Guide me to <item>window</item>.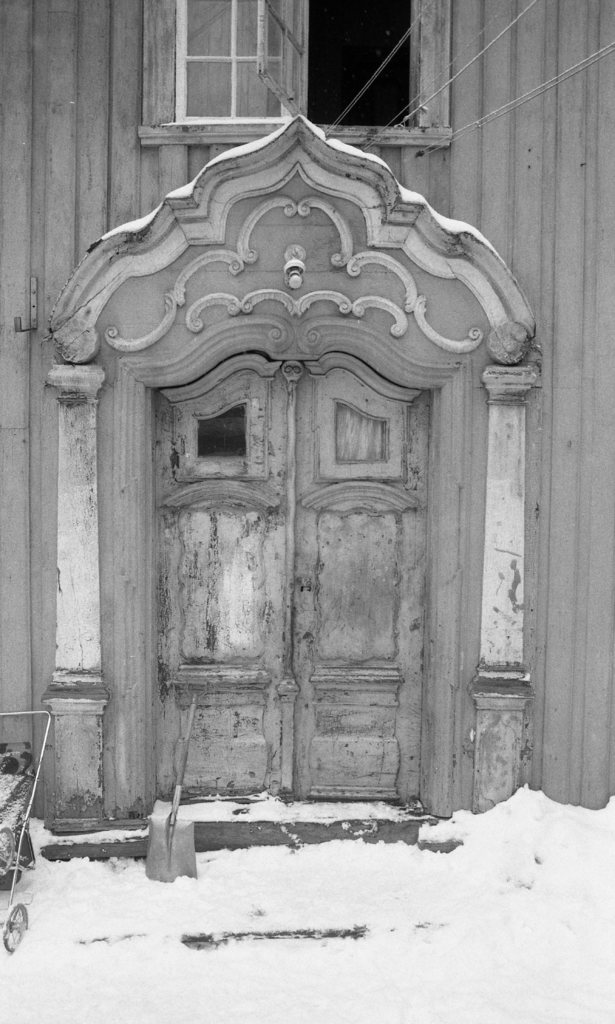
Guidance: box(299, 3, 444, 154).
